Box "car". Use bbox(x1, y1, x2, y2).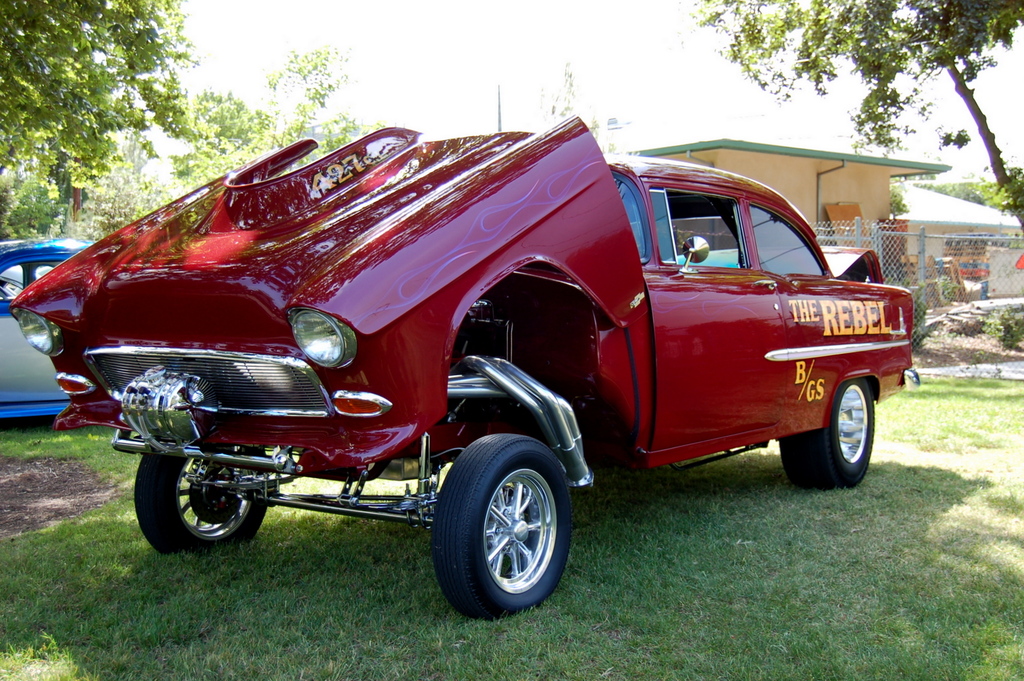
bbox(4, 115, 923, 627).
